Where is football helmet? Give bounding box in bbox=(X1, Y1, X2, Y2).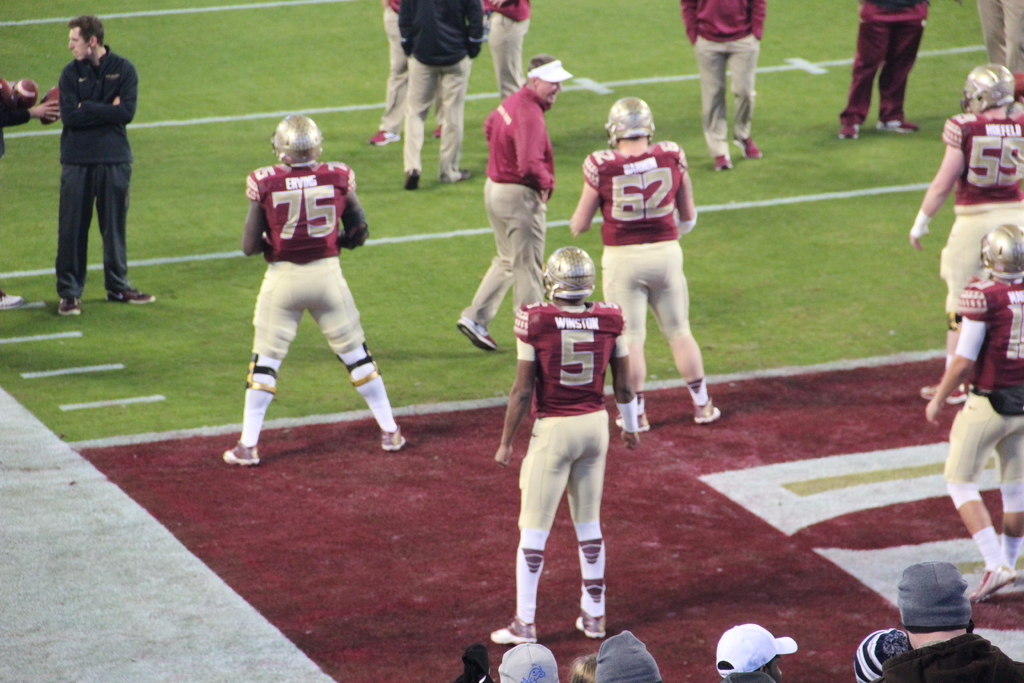
bbox=(541, 247, 609, 314).
